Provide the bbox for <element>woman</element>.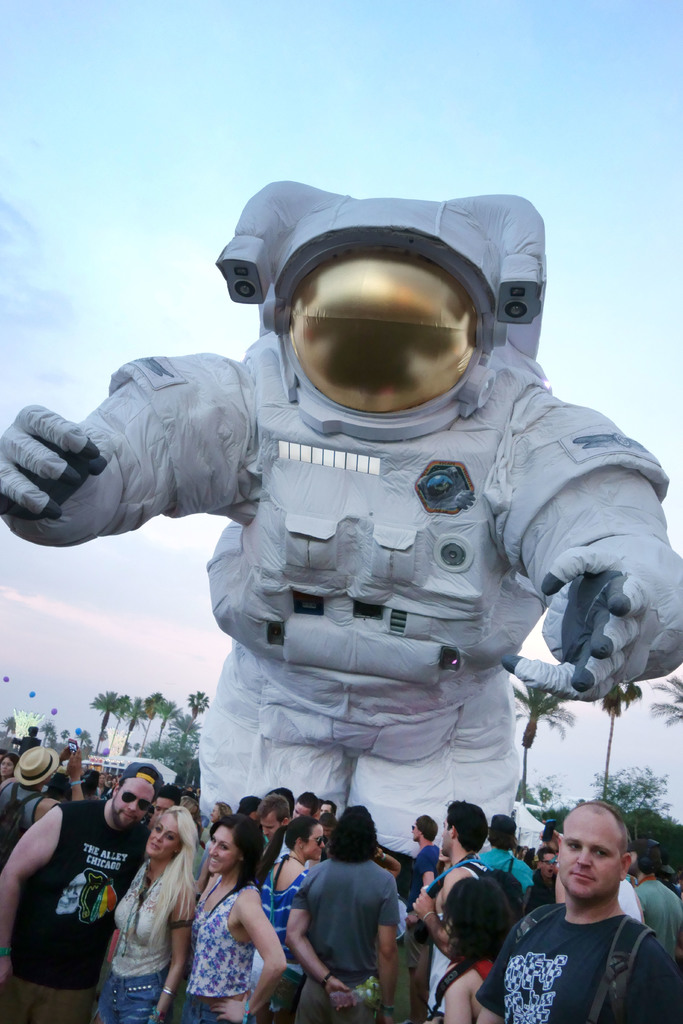
173/806/281/1013.
